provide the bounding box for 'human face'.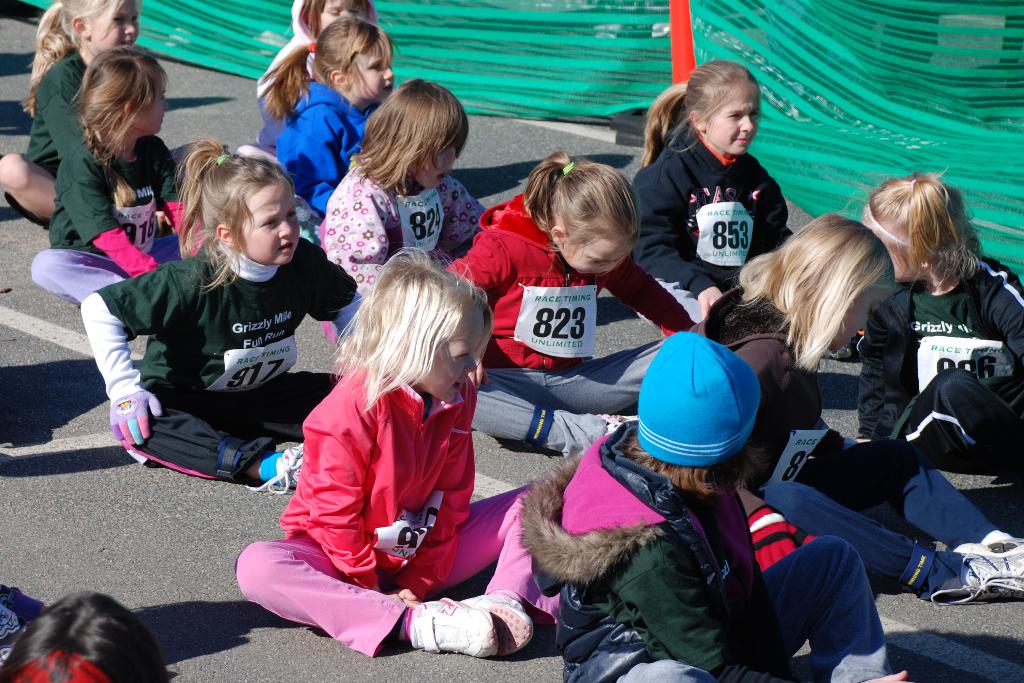
{"x1": 351, "y1": 42, "x2": 399, "y2": 102}.
